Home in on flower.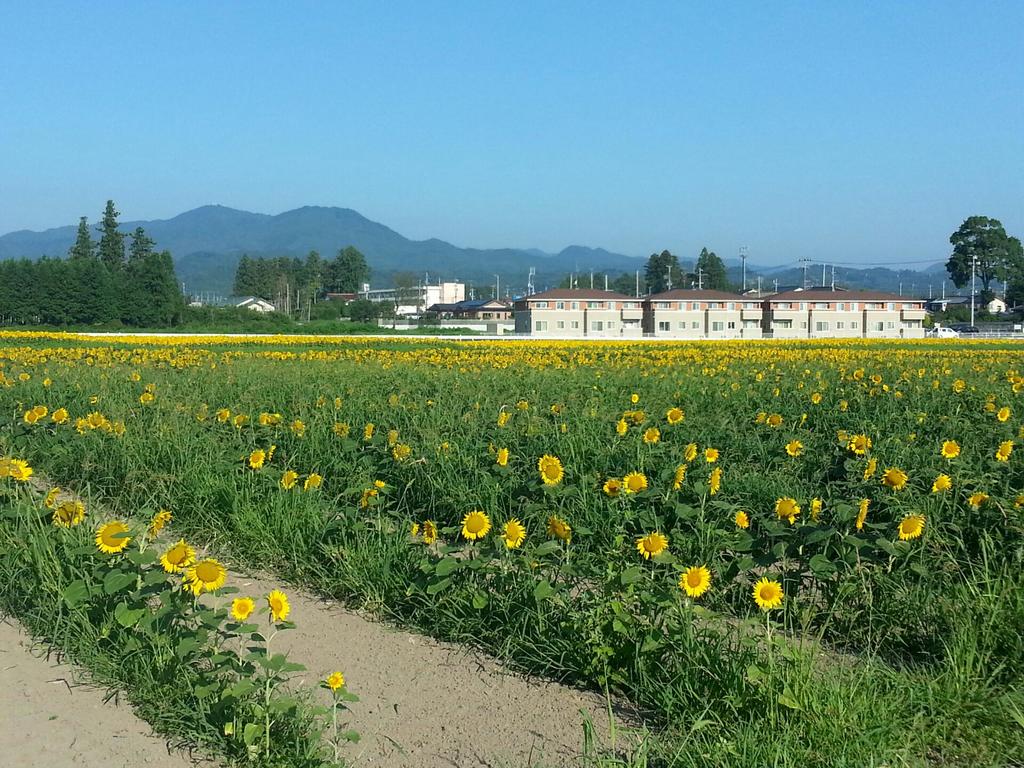
Homed in at BBox(771, 493, 804, 526).
